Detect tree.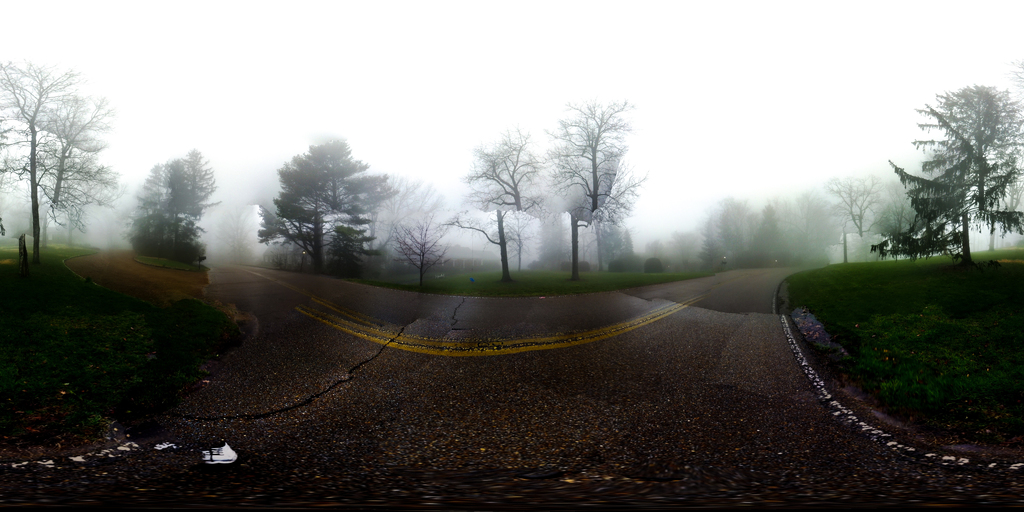
Detected at region(106, 145, 259, 268).
